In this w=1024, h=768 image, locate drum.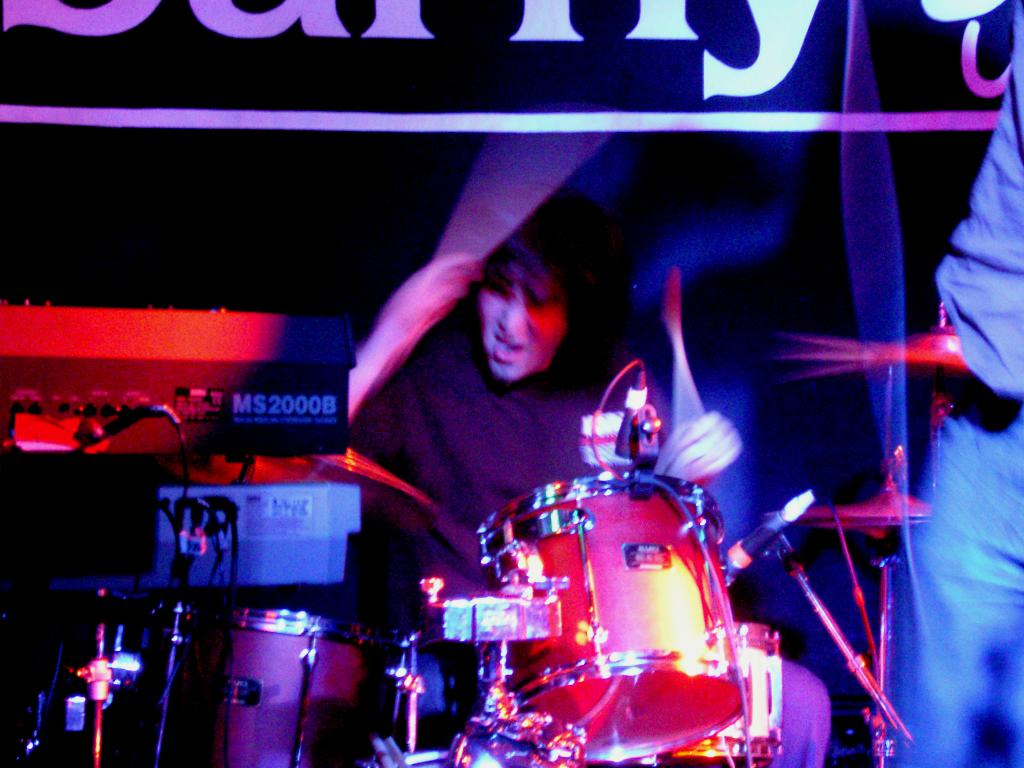
Bounding box: box(671, 623, 788, 761).
